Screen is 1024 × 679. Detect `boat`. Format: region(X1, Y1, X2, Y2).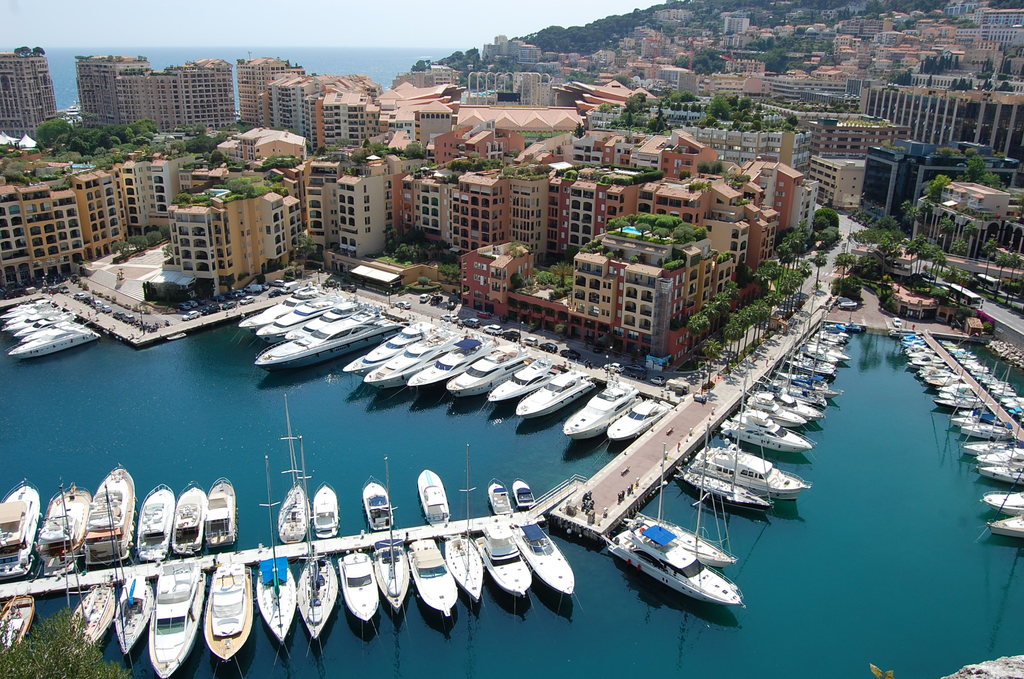
region(310, 481, 340, 537).
